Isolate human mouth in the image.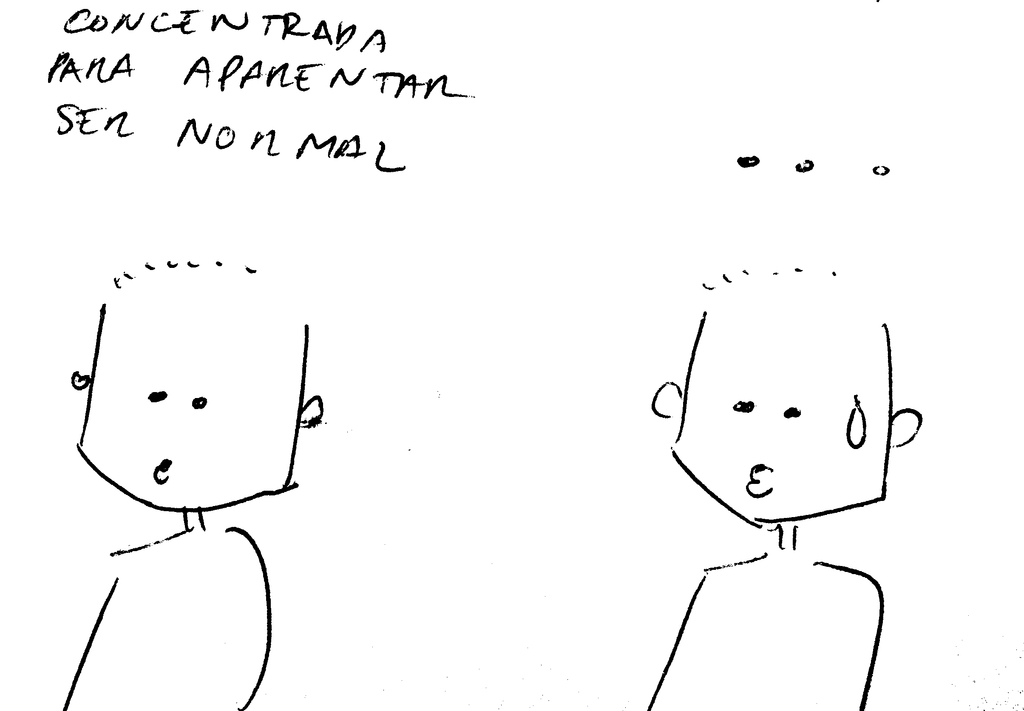
Isolated region: <bbox>137, 454, 170, 489</bbox>.
